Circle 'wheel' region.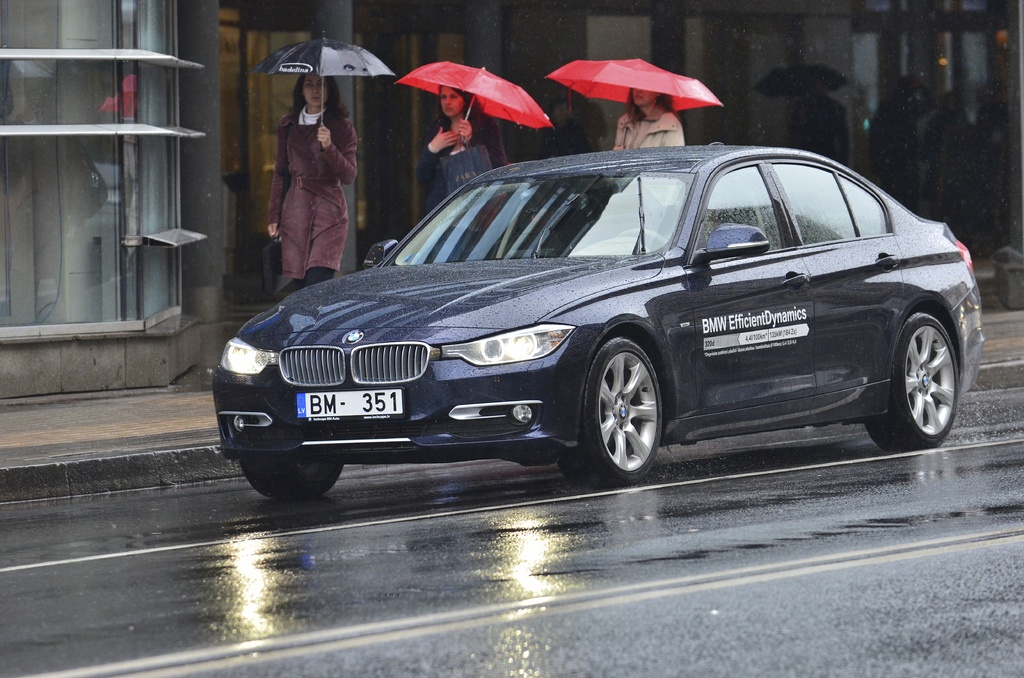
Region: [577,330,666,480].
